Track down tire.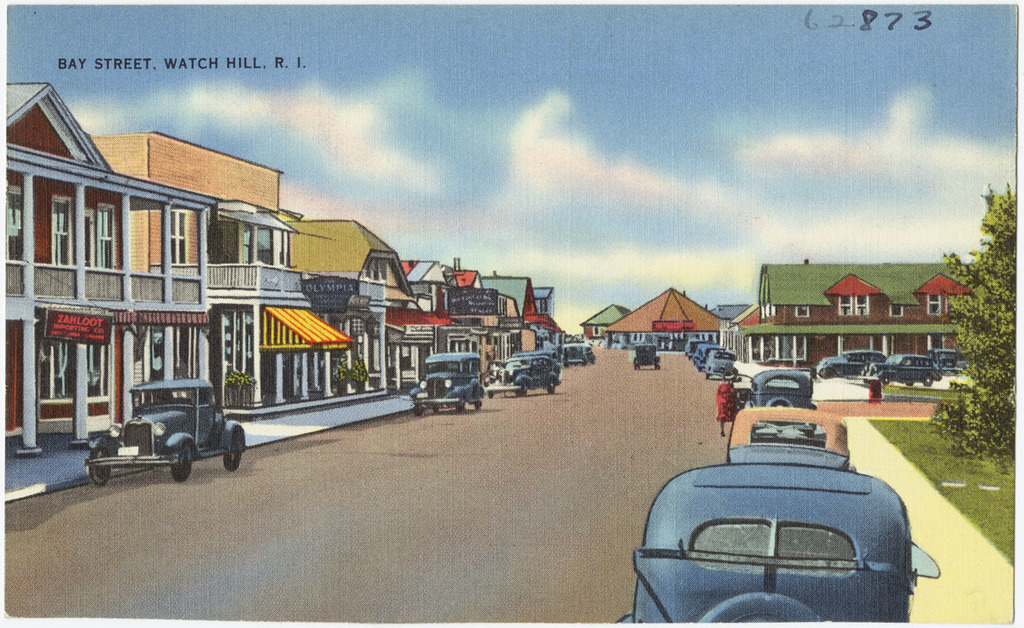
Tracked to (414, 395, 424, 416).
